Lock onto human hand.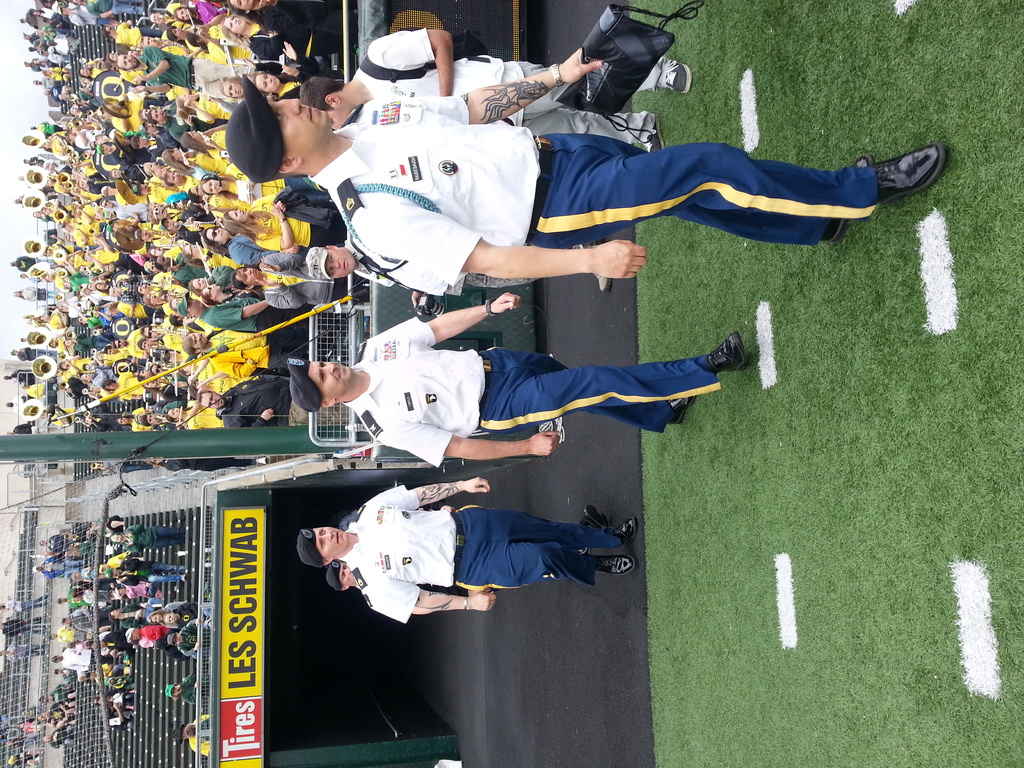
Locked: detection(273, 205, 285, 221).
